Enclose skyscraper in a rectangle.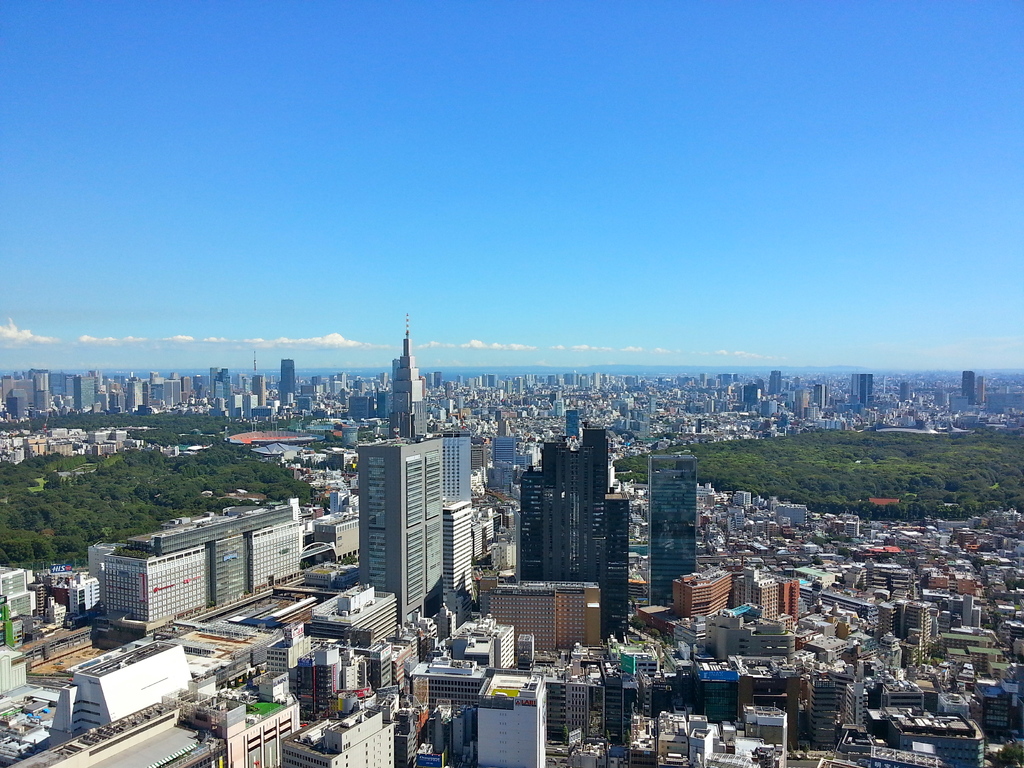
[left=75, top=374, right=95, bottom=416].
